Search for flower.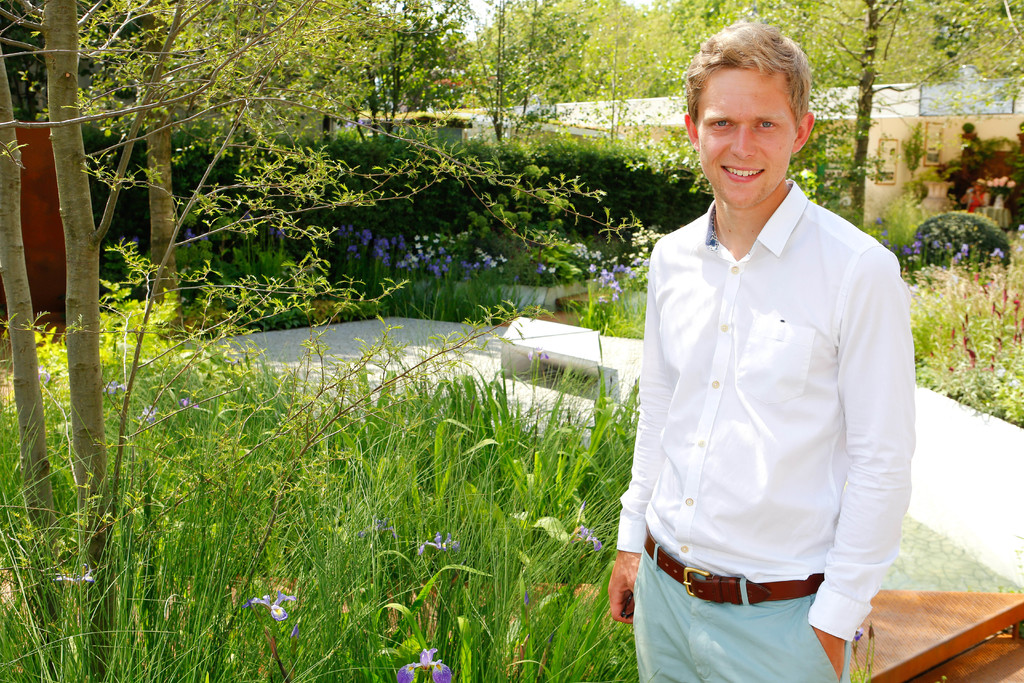
Found at x1=176 y1=397 x2=201 y2=410.
